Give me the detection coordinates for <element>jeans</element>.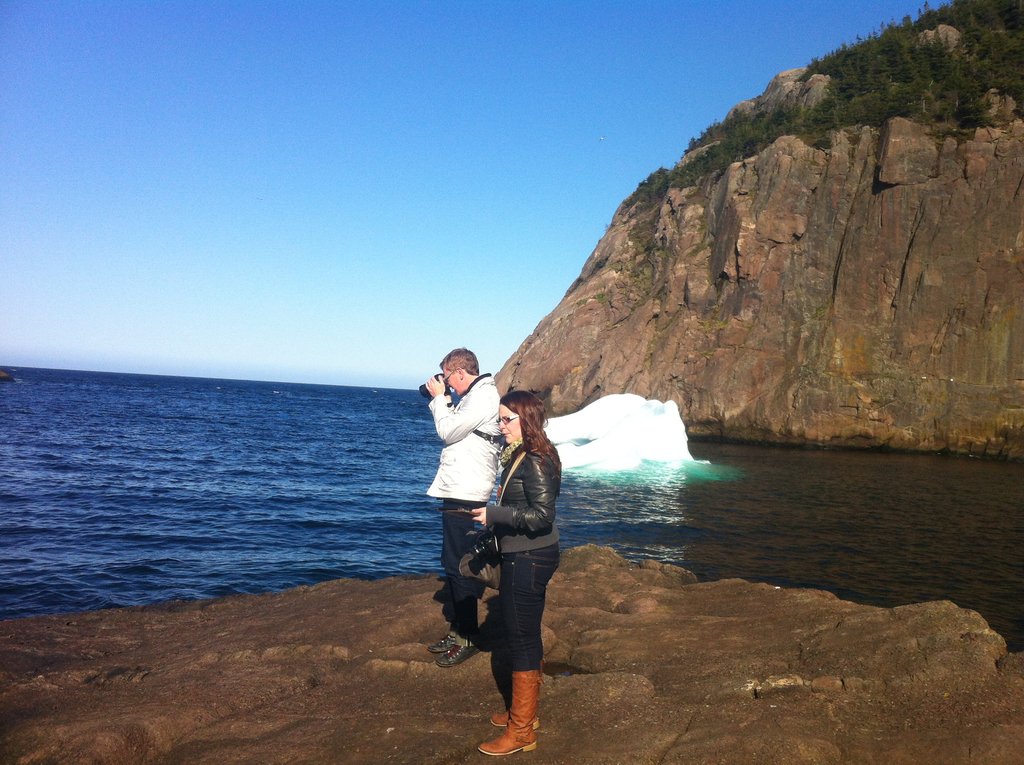
Rect(506, 546, 561, 674).
